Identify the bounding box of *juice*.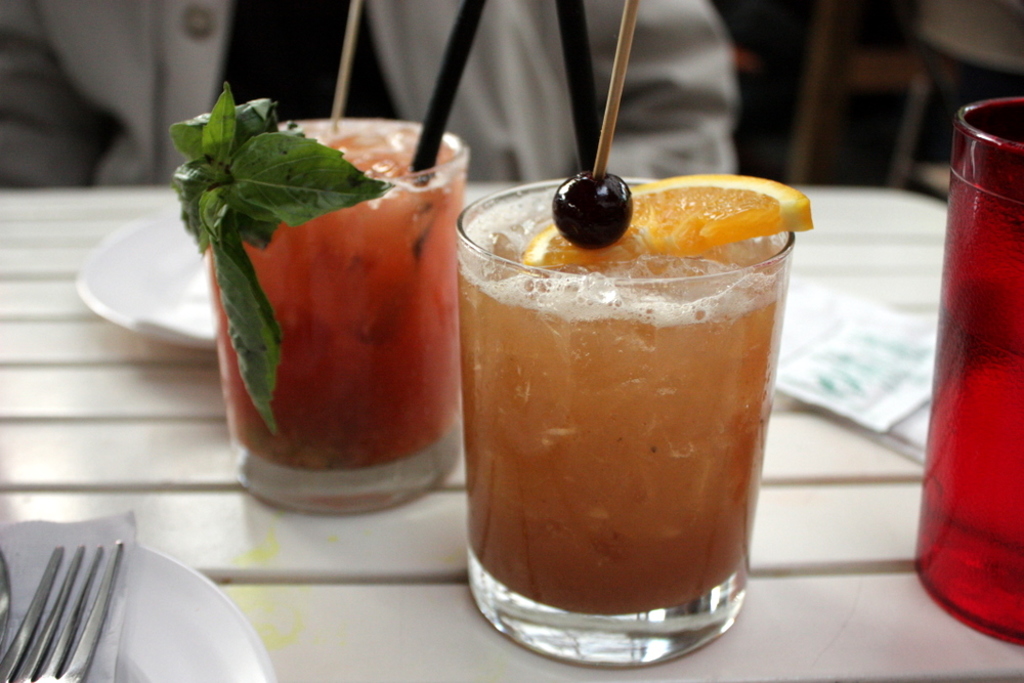
[459, 189, 791, 618].
